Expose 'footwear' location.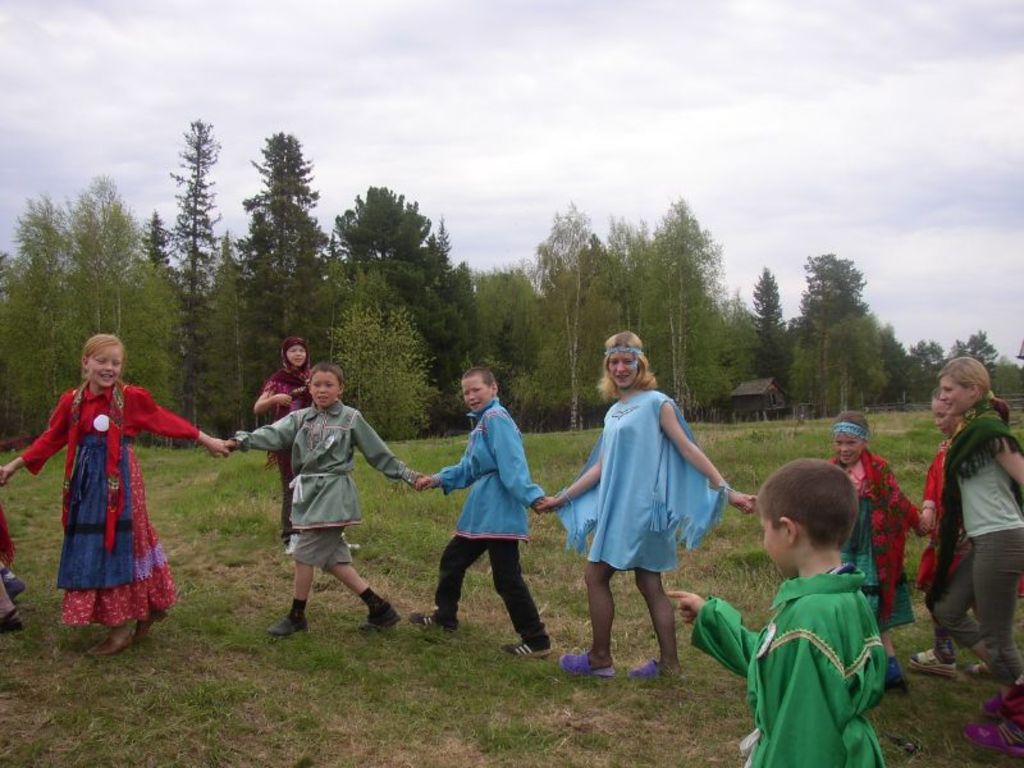
Exposed at 408,612,438,630.
